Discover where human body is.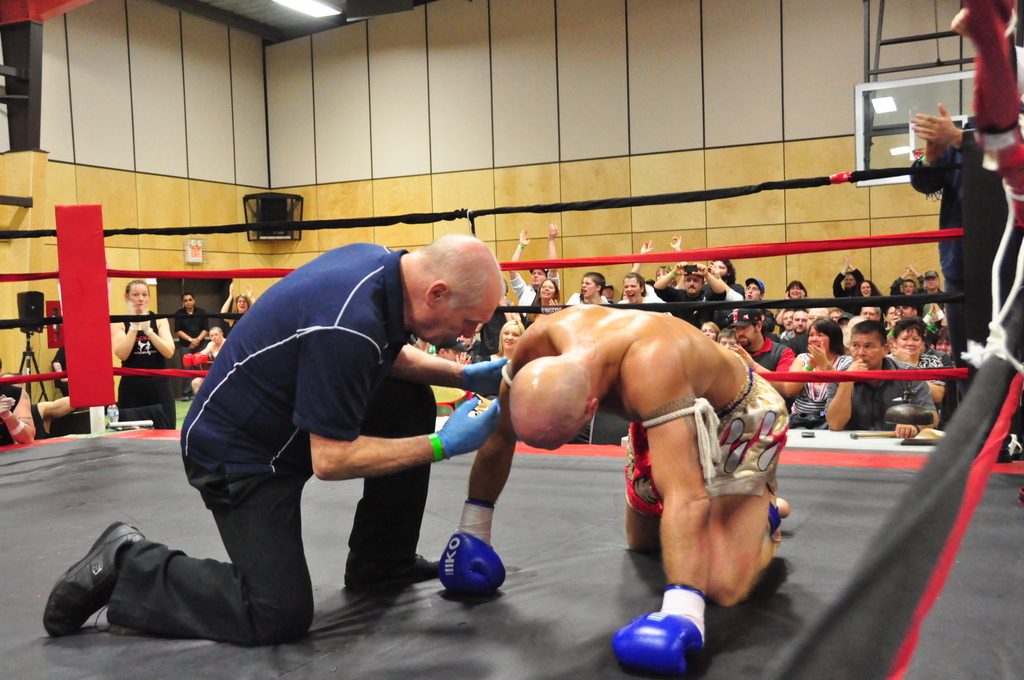
Discovered at (564, 268, 611, 307).
